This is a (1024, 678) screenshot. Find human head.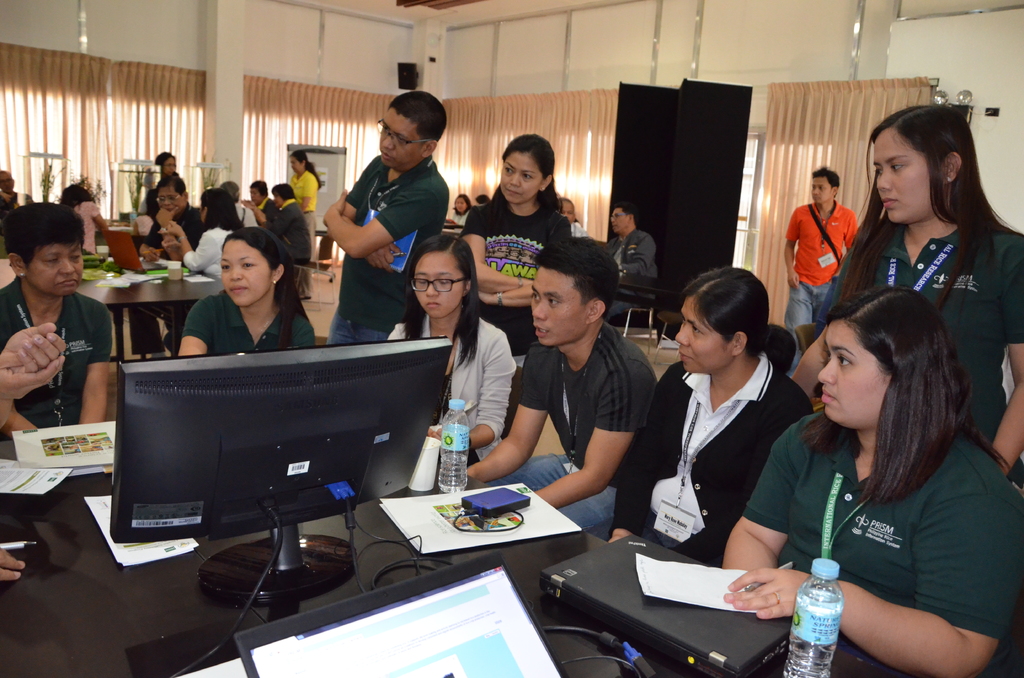
Bounding box: 560:197:578:225.
